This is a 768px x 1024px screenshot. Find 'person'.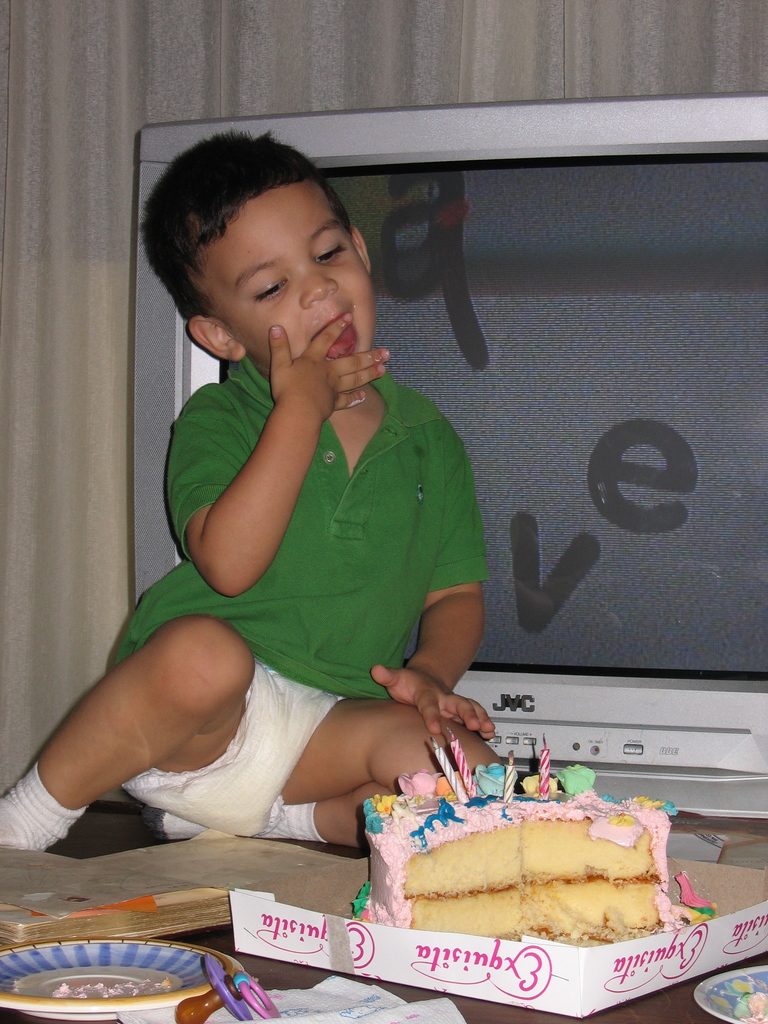
Bounding box: x1=0 y1=129 x2=504 y2=848.
